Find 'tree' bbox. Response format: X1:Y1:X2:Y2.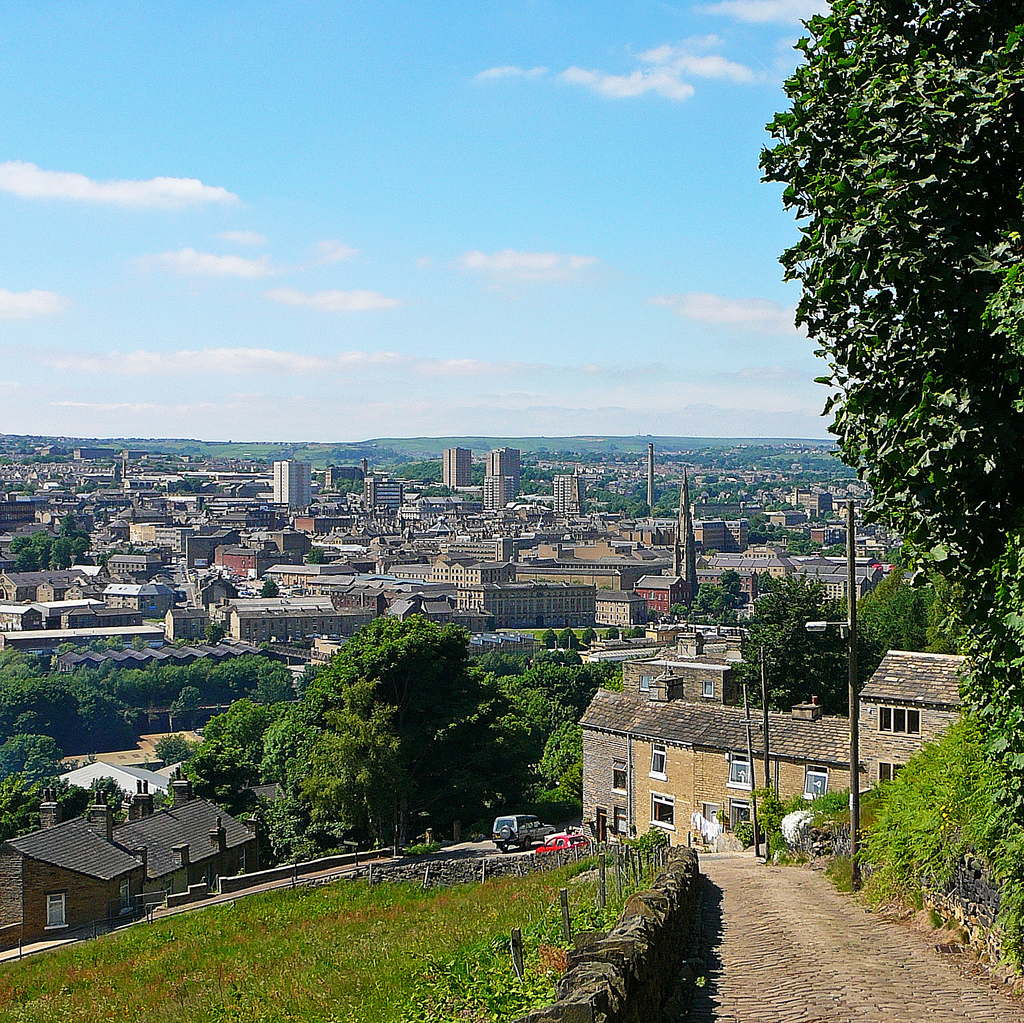
752:0:1023:723.
